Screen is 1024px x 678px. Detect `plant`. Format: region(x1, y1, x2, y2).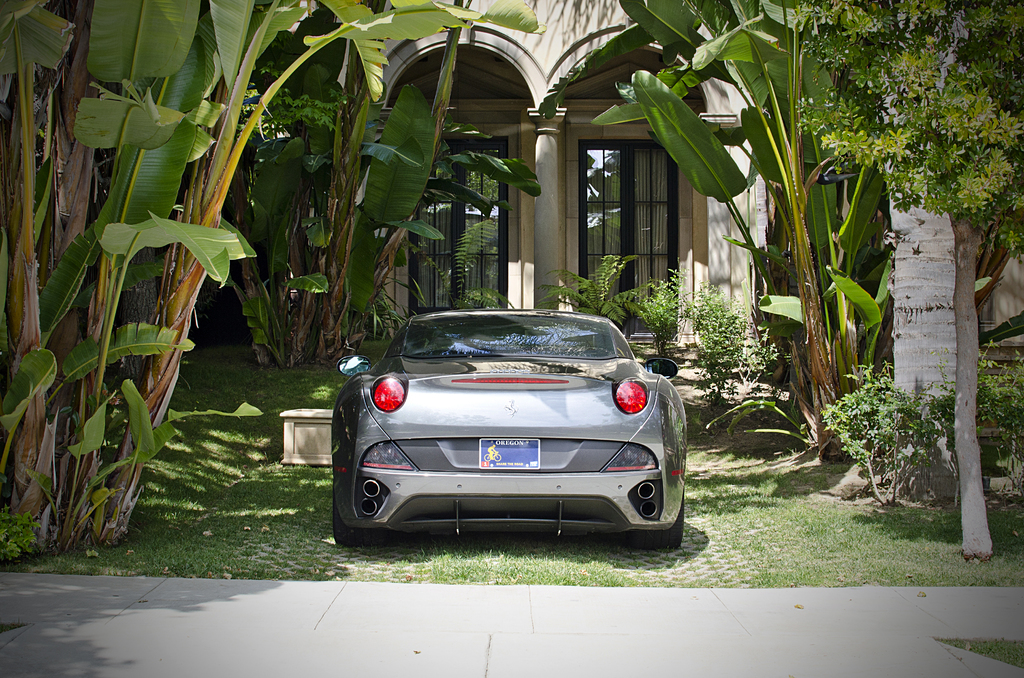
region(925, 347, 1023, 506).
